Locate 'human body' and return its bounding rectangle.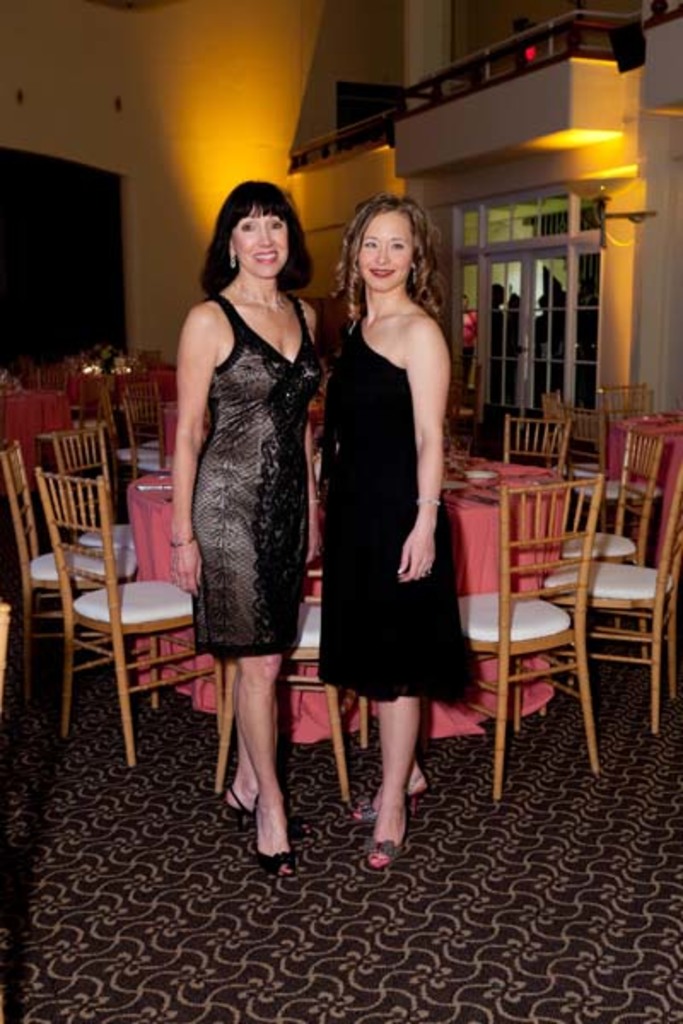
{"x1": 169, "y1": 287, "x2": 326, "y2": 872}.
